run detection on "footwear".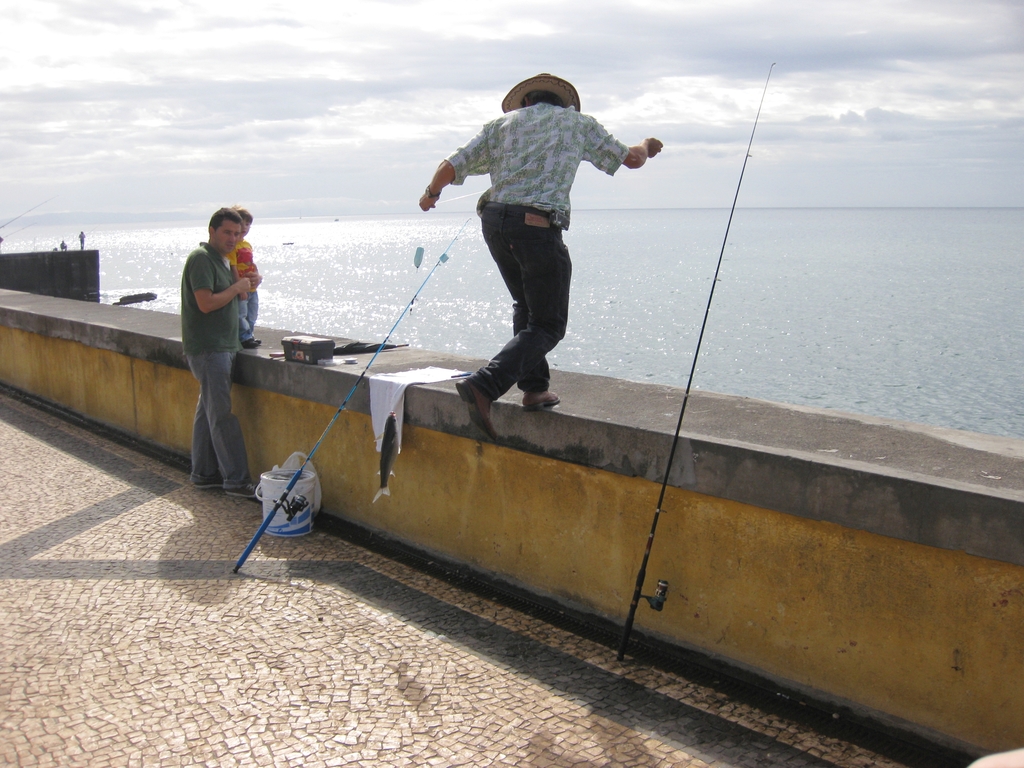
Result: (left=224, top=482, right=259, bottom=498).
